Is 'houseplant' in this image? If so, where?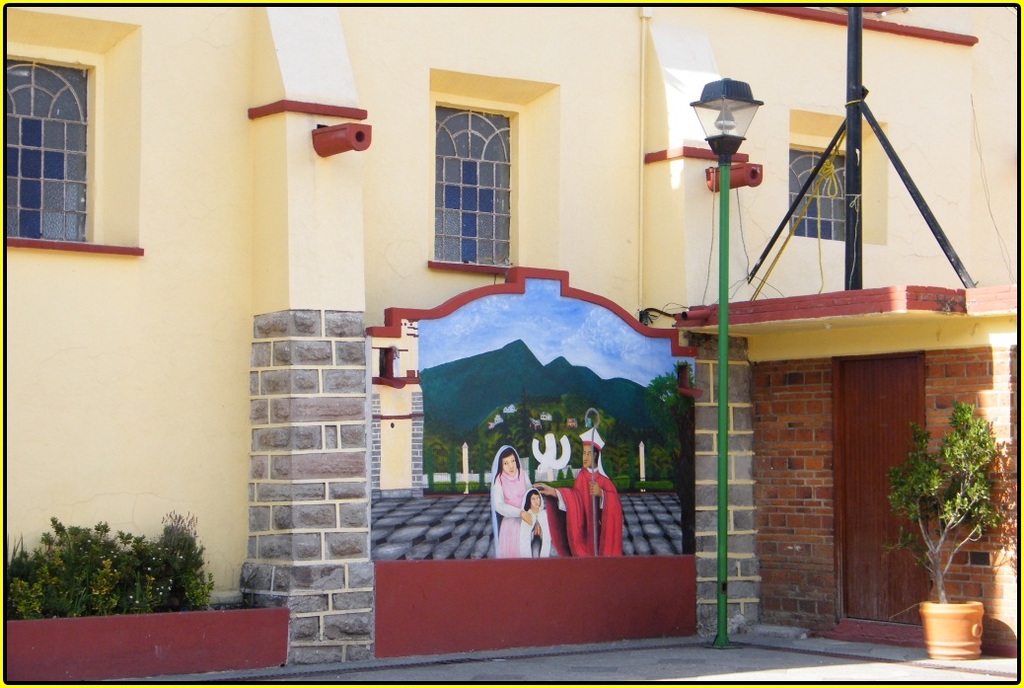
Yes, at l=887, t=393, r=1013, b=655.
